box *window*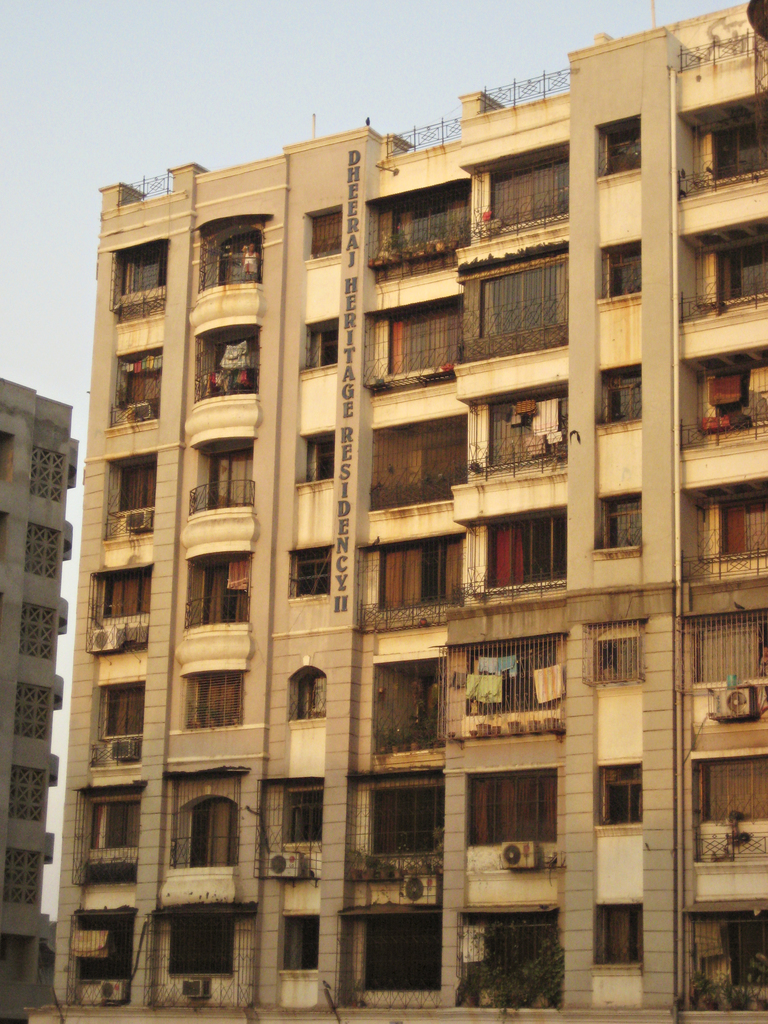
595,360,640,431
